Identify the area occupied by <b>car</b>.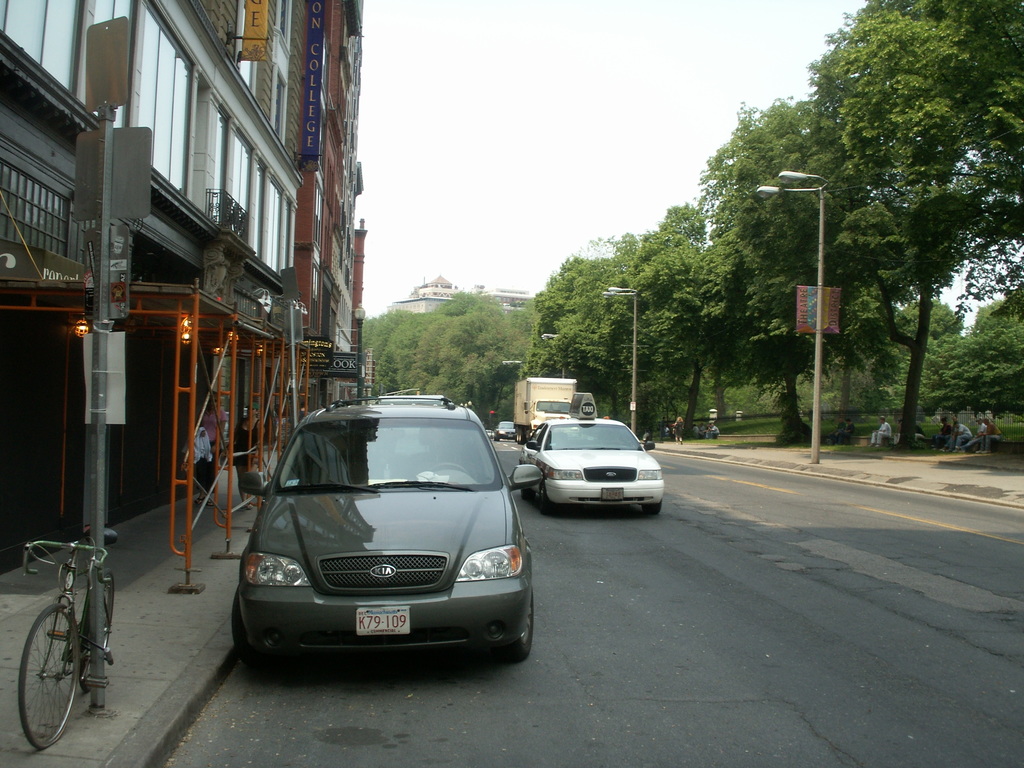
Area: [522,391,665,514].
